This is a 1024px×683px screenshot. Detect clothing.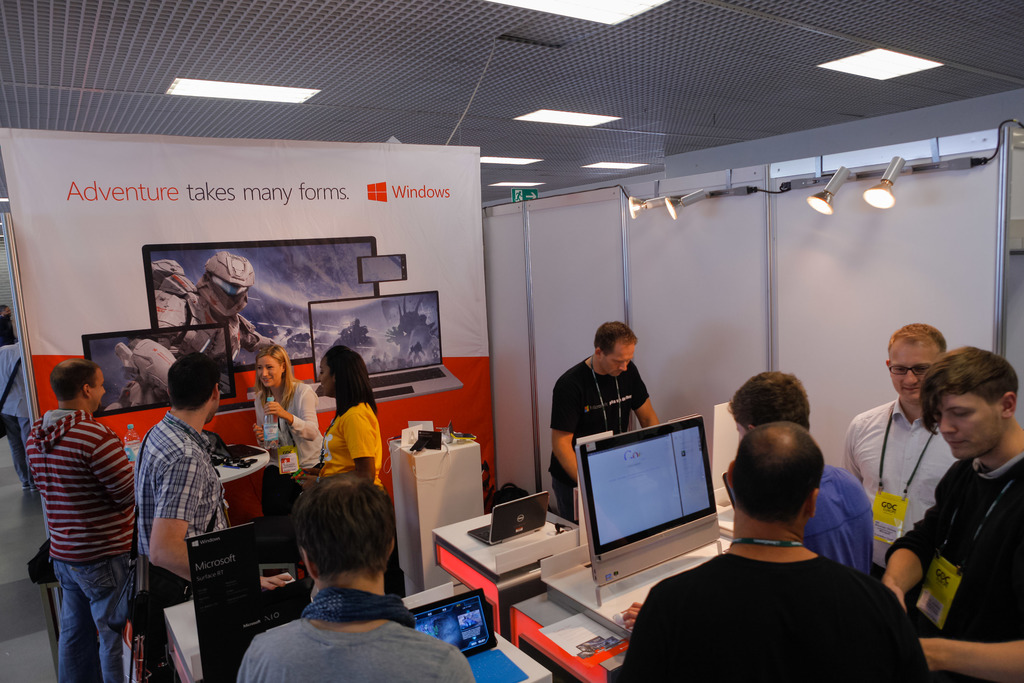
Rect(842, 393, 965, 582).
